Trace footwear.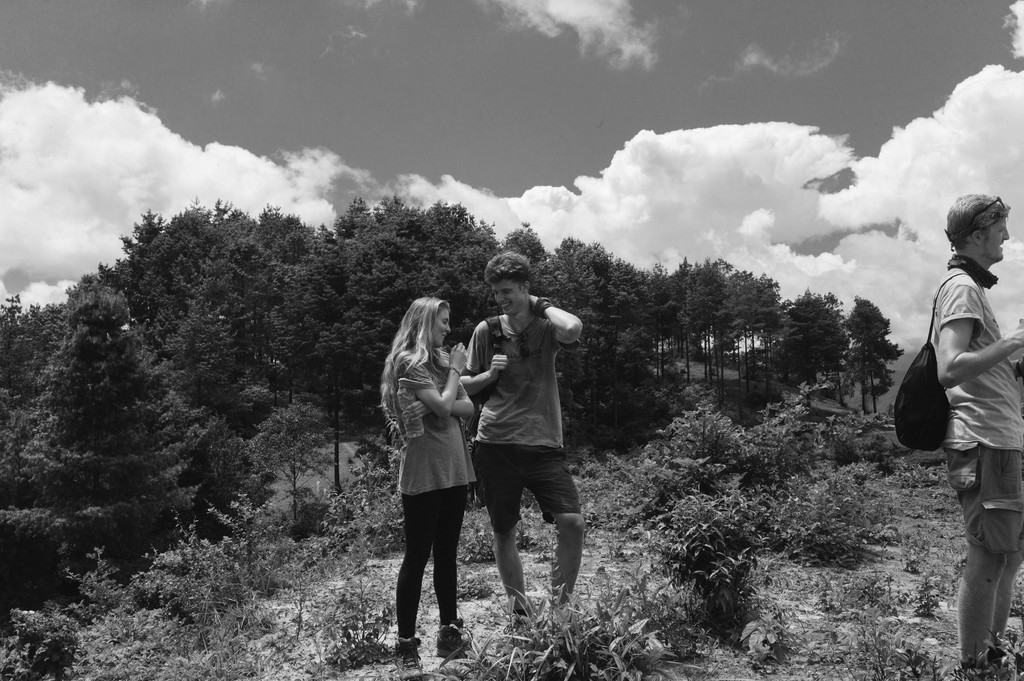
Traced to [437, 618, 471, 660].
